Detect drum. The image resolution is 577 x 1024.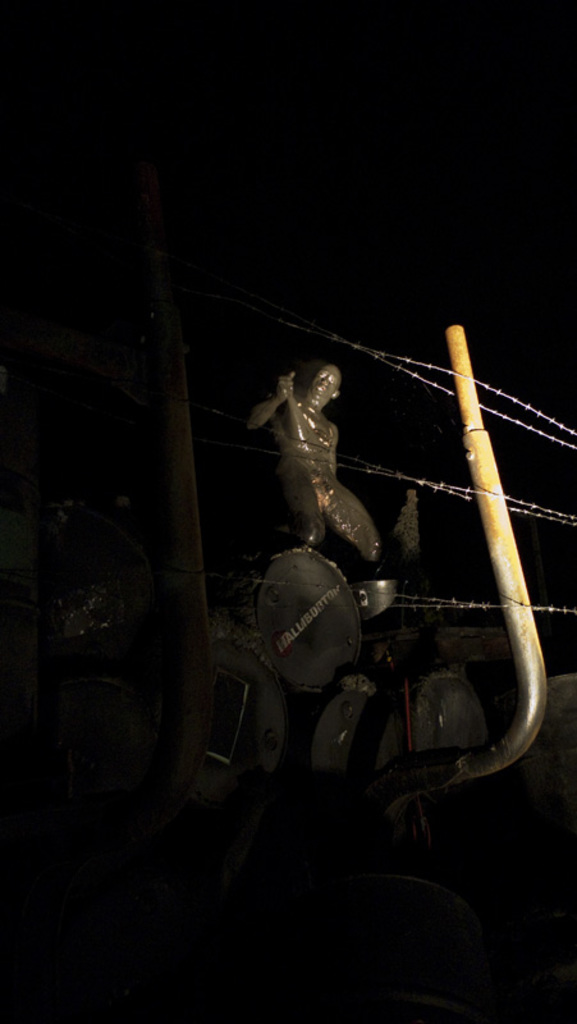
(238, 541, 365, 695).
